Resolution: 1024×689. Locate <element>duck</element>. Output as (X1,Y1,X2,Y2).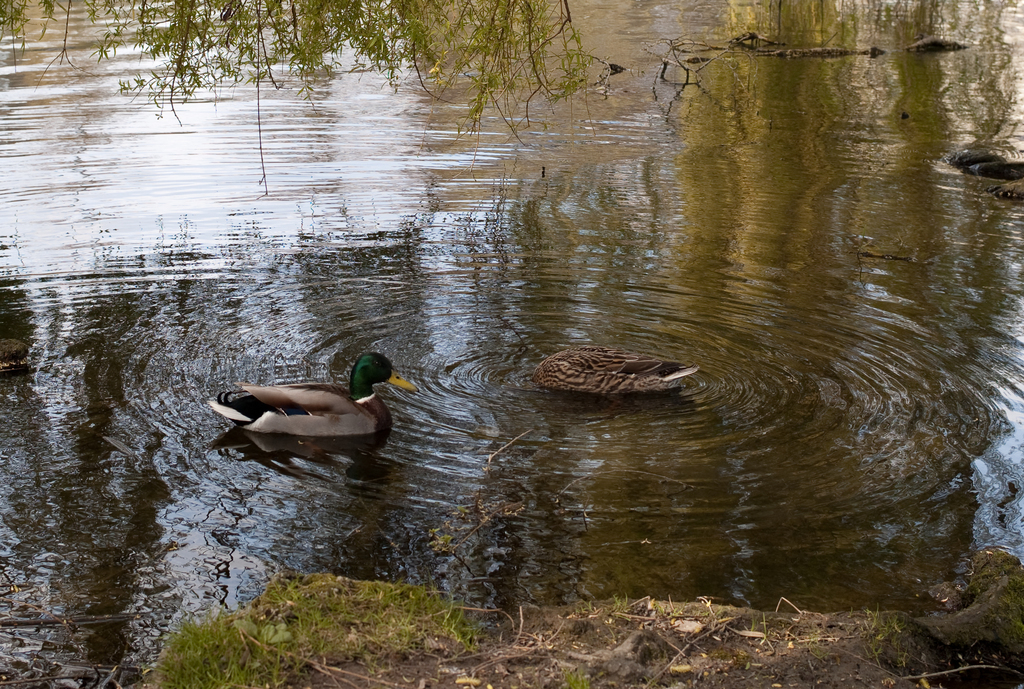
(205,355,403,462).
